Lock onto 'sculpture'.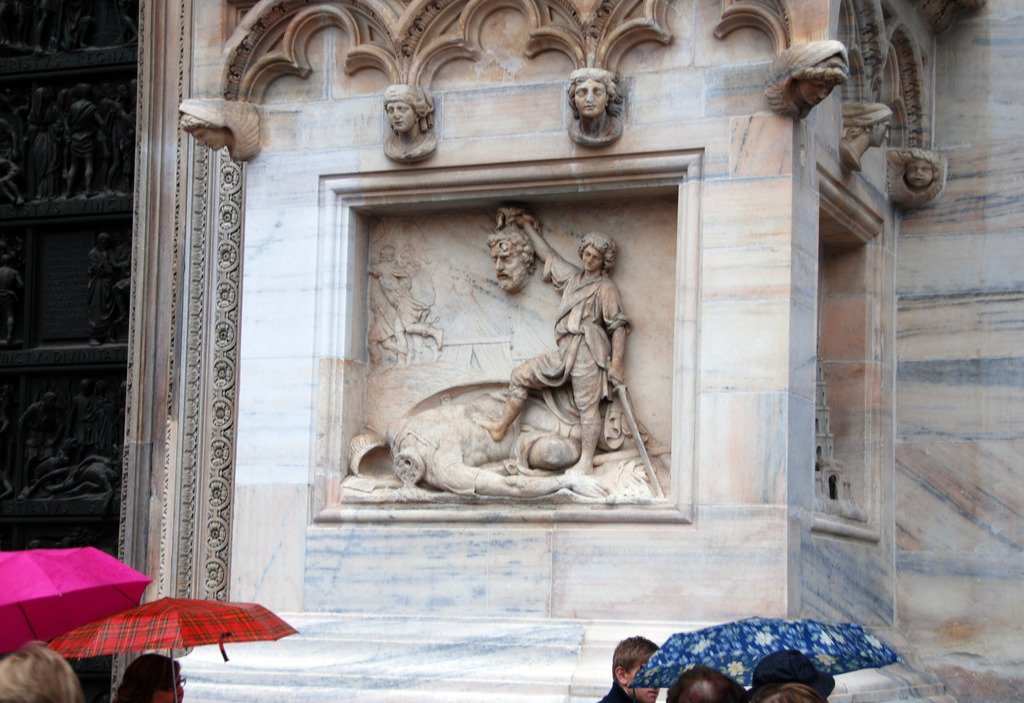
Locked: 568 63 623 140.
